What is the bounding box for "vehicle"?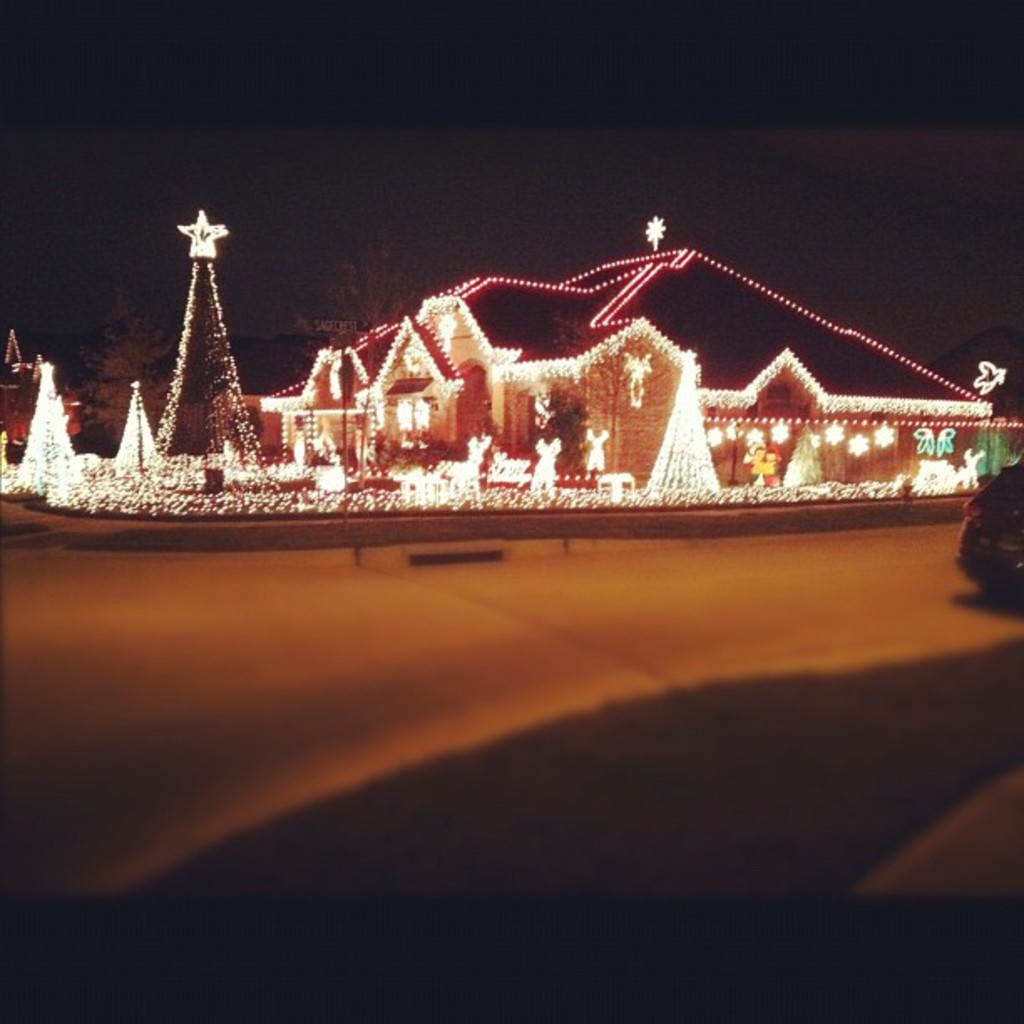
detection(952, 460, 1022, 597).
